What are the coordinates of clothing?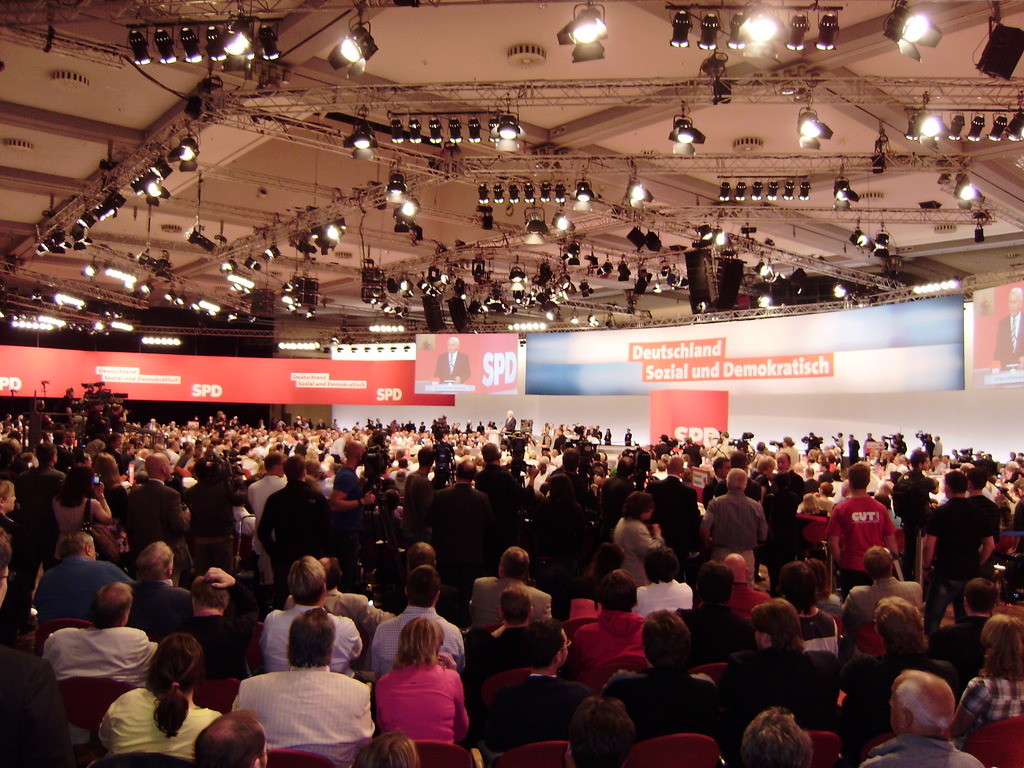
box(362, 649, 463, 742).
